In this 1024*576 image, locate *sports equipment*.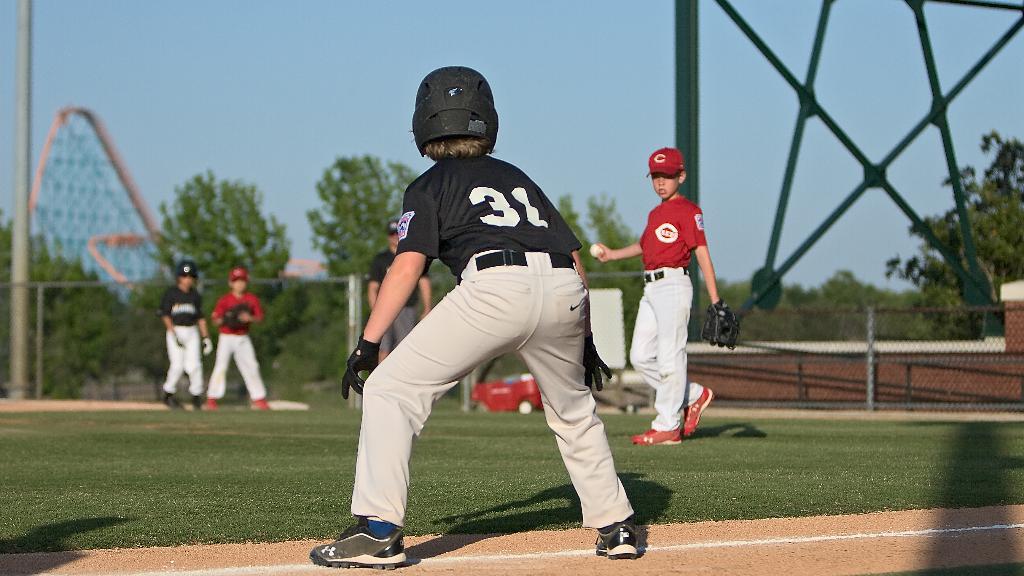
Bounding box: 705:301:742:350.
